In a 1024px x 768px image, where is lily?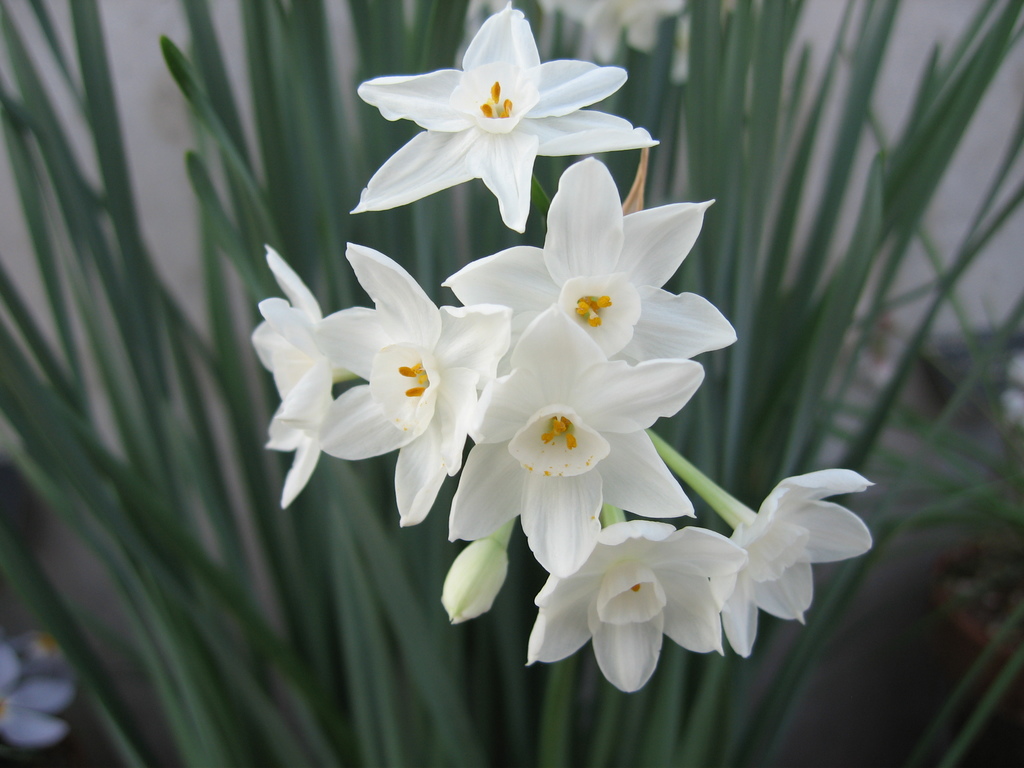
box(0, 643, 72, 745).
